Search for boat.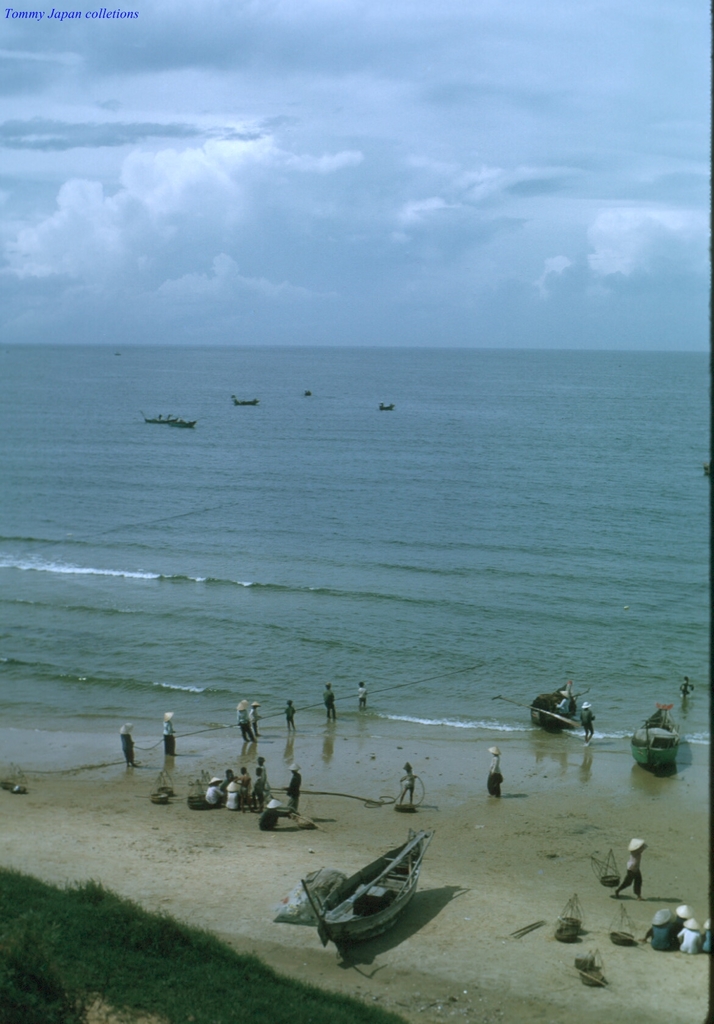
Found at box=[631, 703, 686, 781].
